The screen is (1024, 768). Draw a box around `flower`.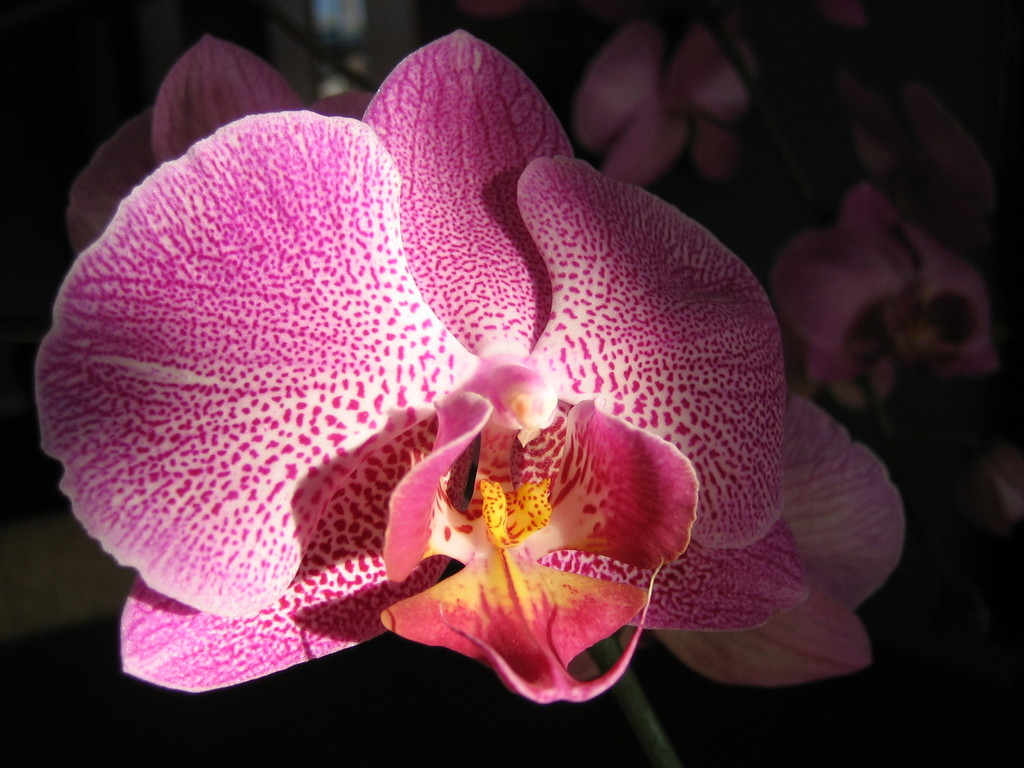
[left=31, top=39, right=852, bottom=711].
